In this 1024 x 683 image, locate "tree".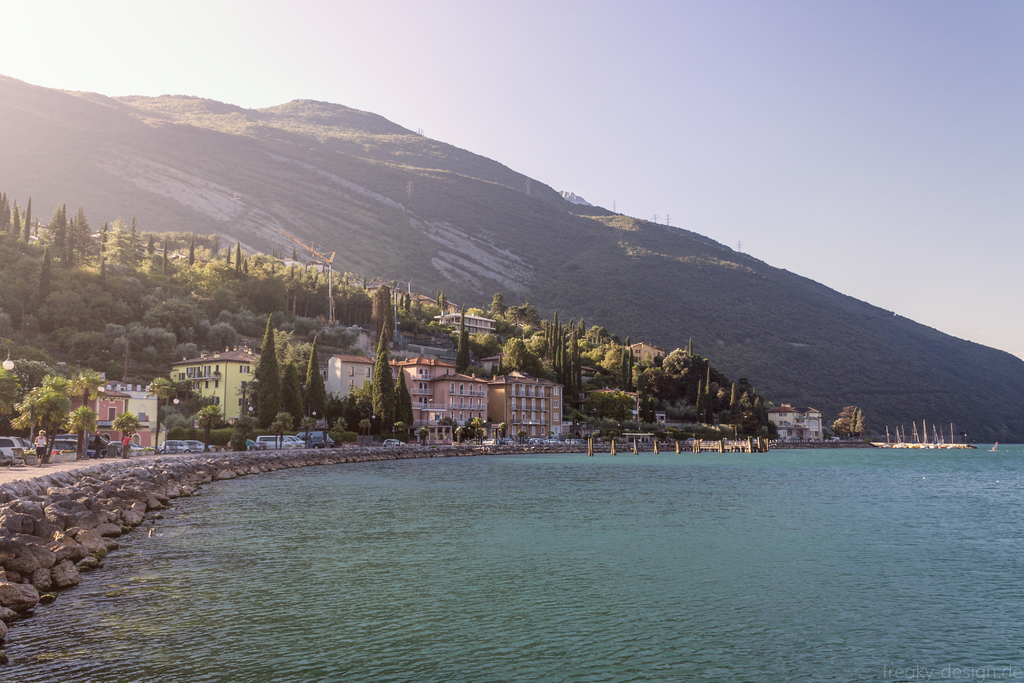
Bounding box: [0,192,13,229].
